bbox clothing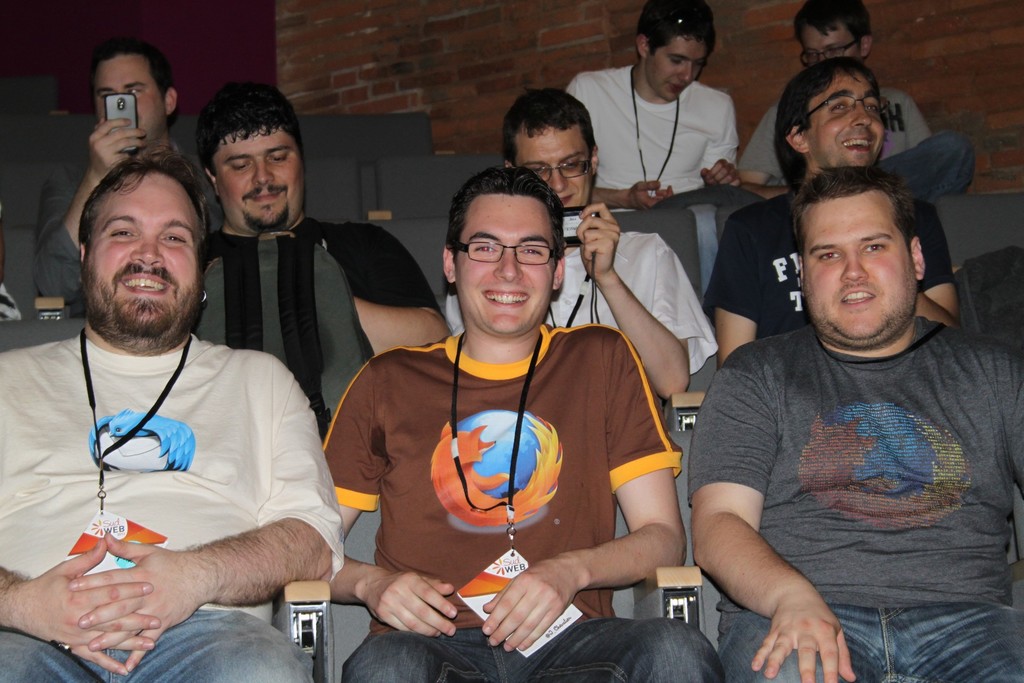
<region>0, 335, 329, 682</region>
